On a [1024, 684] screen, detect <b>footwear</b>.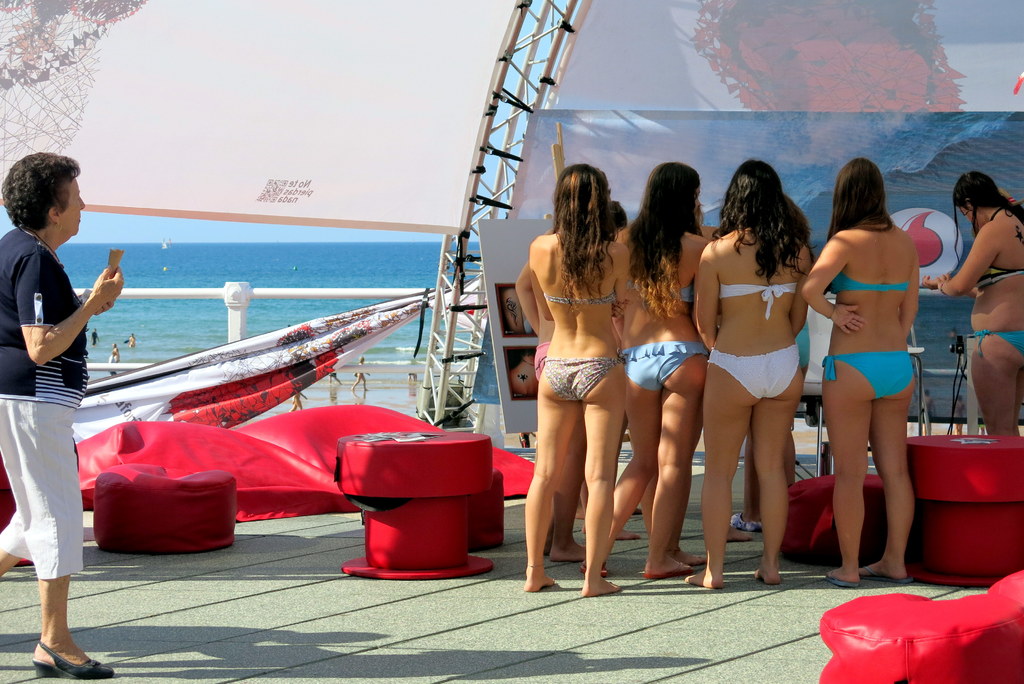
[726,511,763,537].
